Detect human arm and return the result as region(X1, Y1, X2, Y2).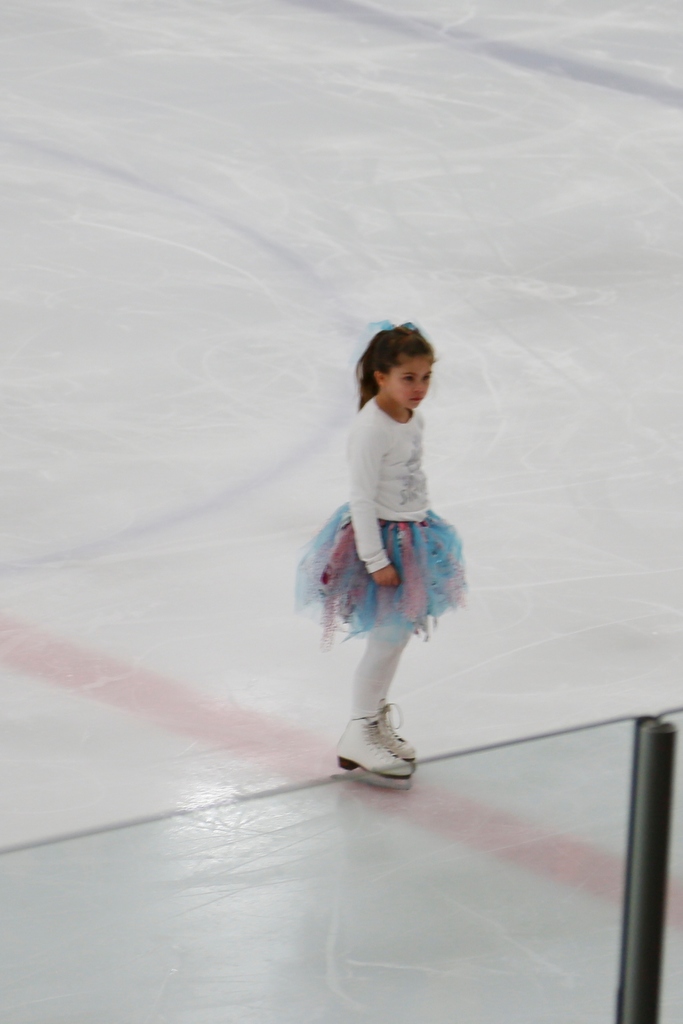
region(348, 433, 395, 580).
